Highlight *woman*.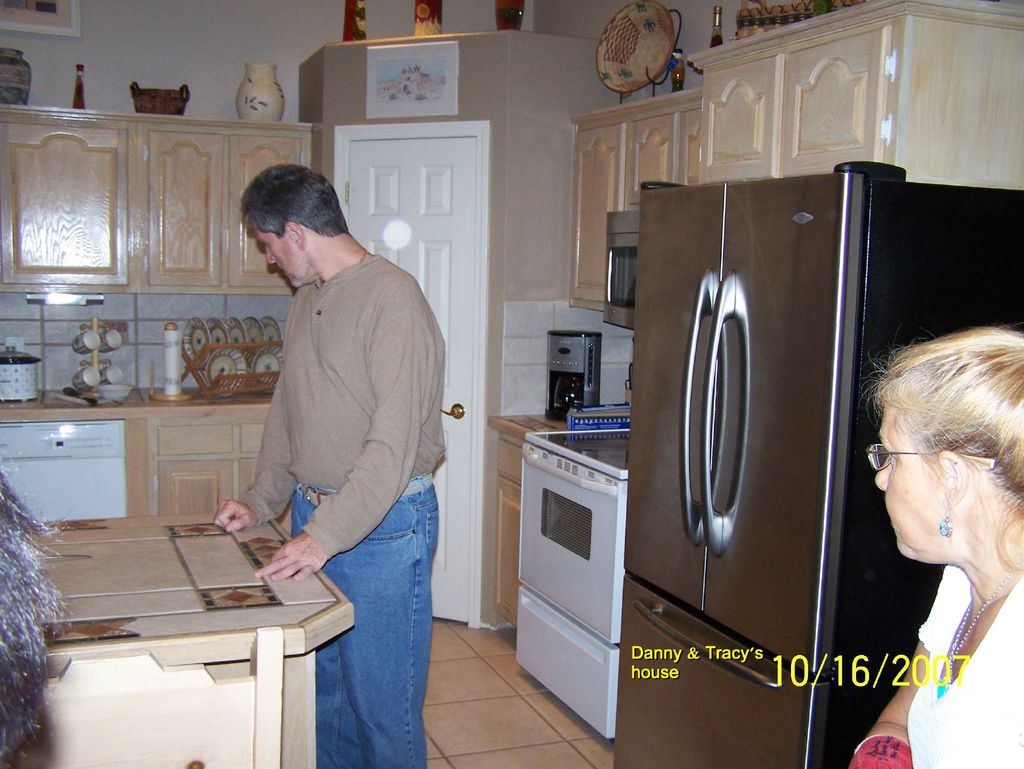
Highlighted region: (839, 311, 1023, 768).
